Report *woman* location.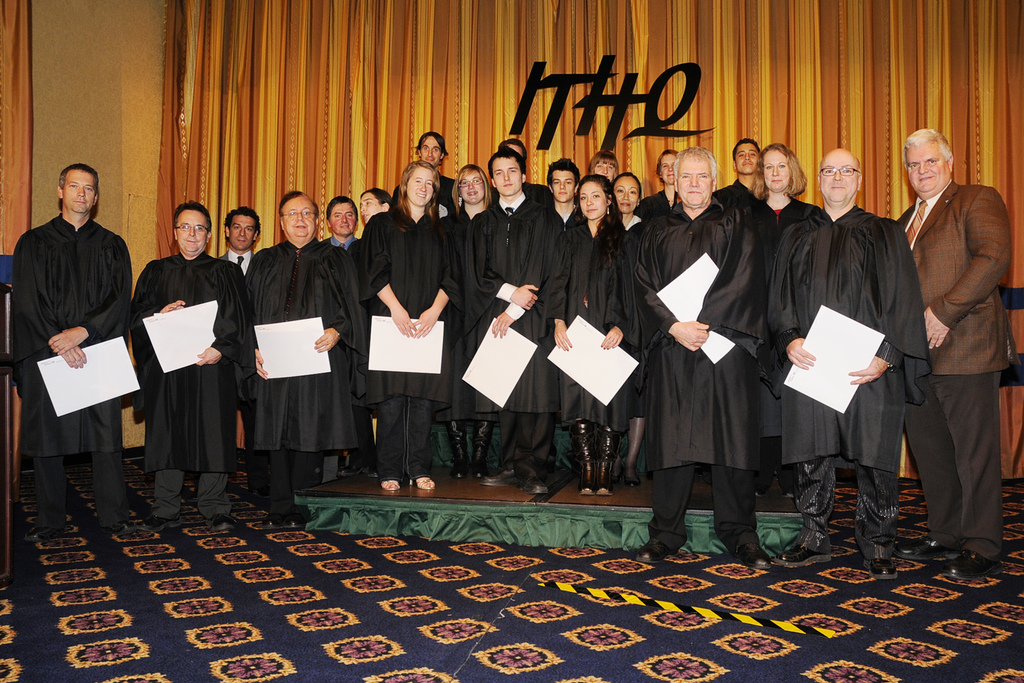
Report: <region>351, 158, 454, 489</region>.
